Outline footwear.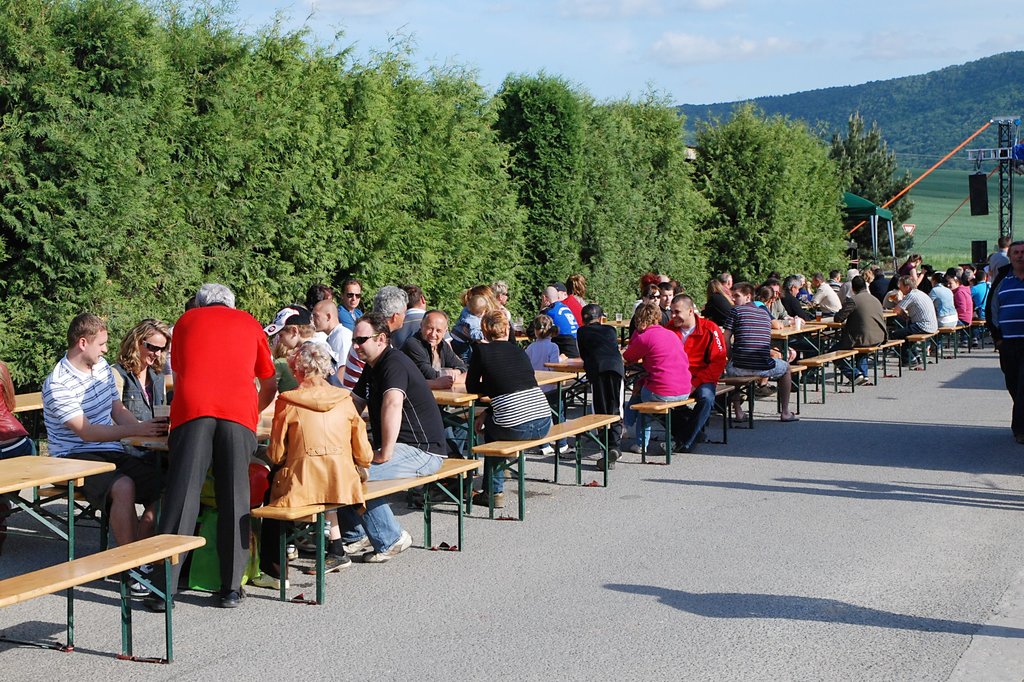
Outline: (left=733, top=414, right=749, bottom=420).
